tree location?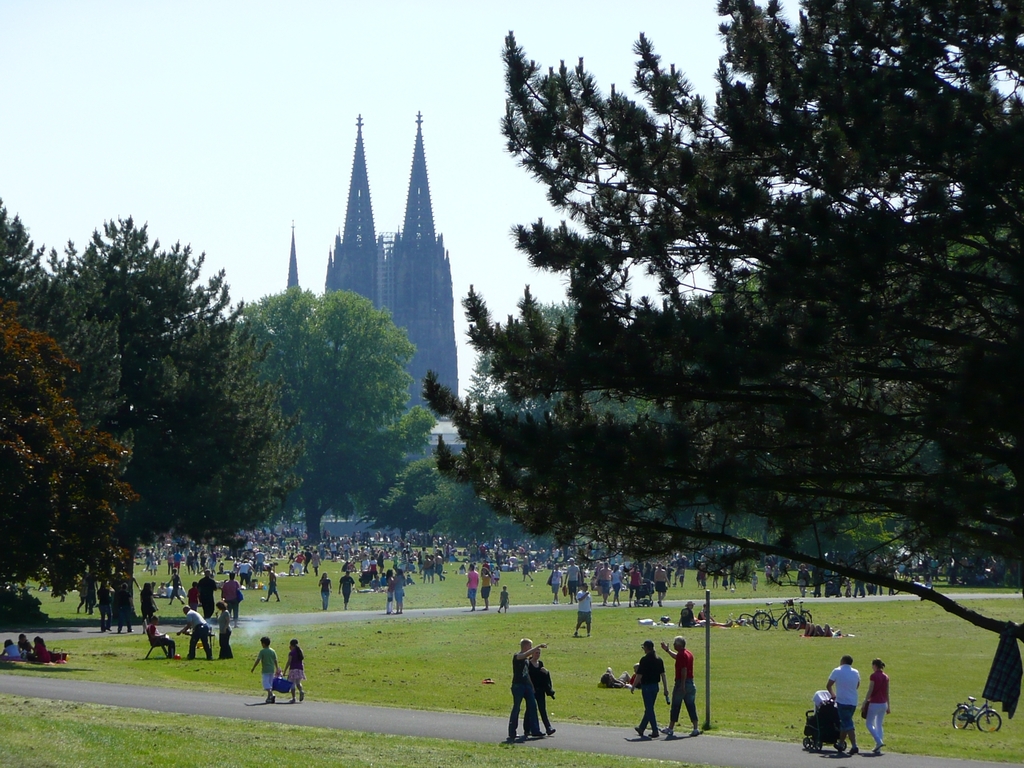
bbox(208, 282, 448, 558)
